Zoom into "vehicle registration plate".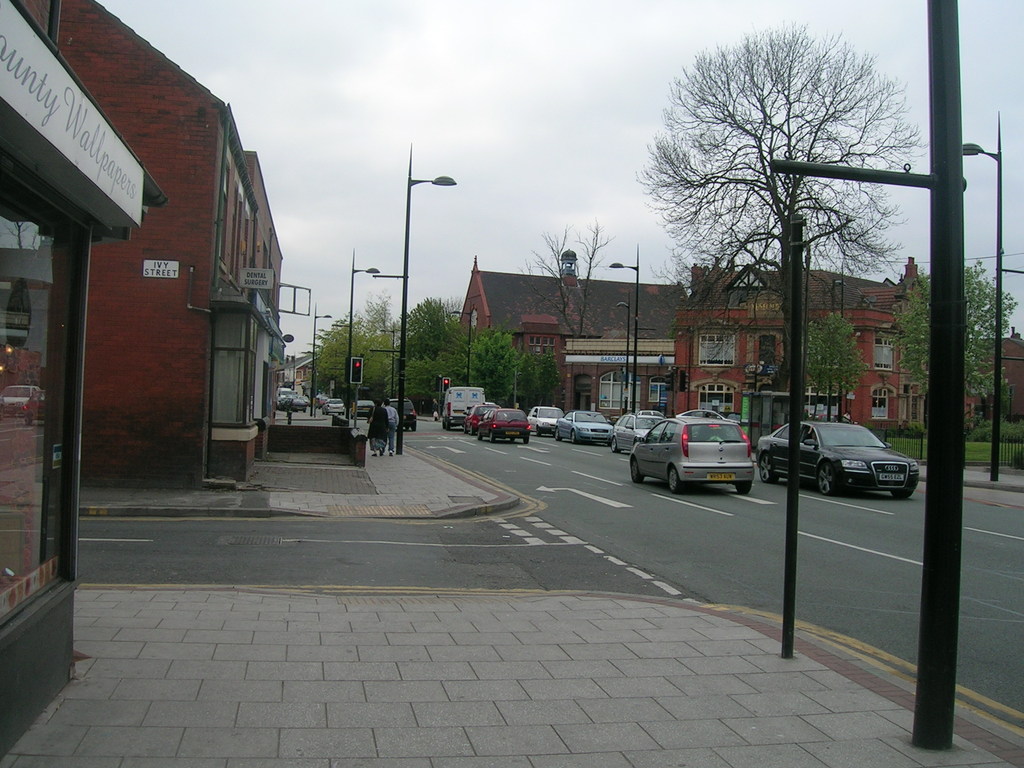
Zoom target: (x1=707, y1=470, x2=737, y2=482).
